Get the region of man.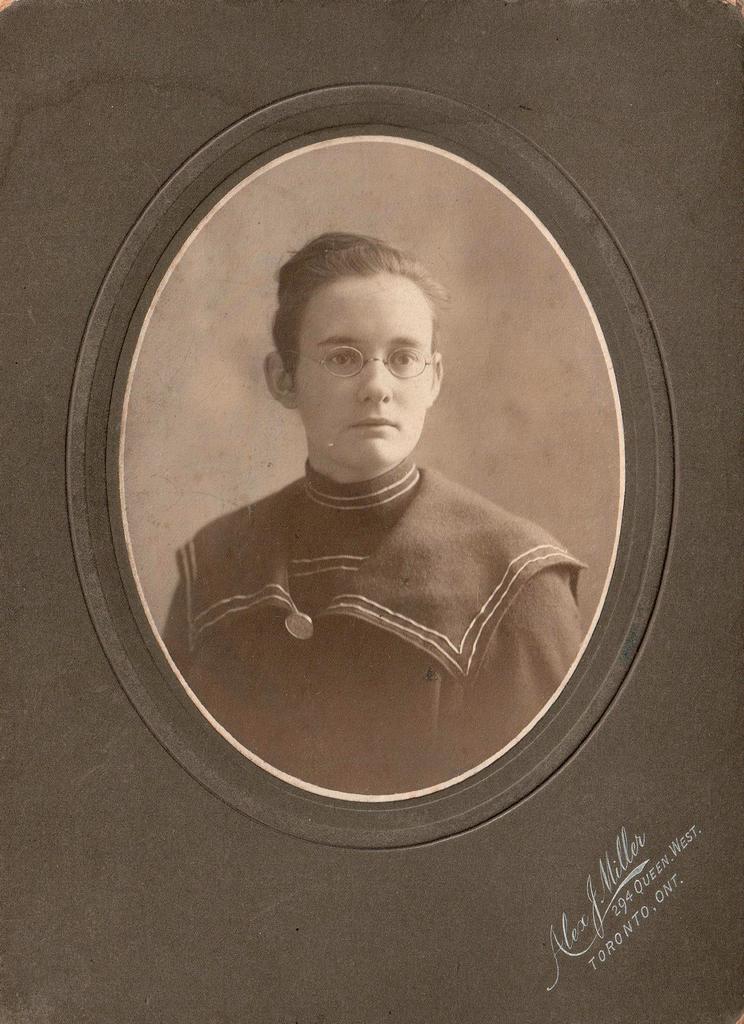
BBox(159, 232, 581, 794).
